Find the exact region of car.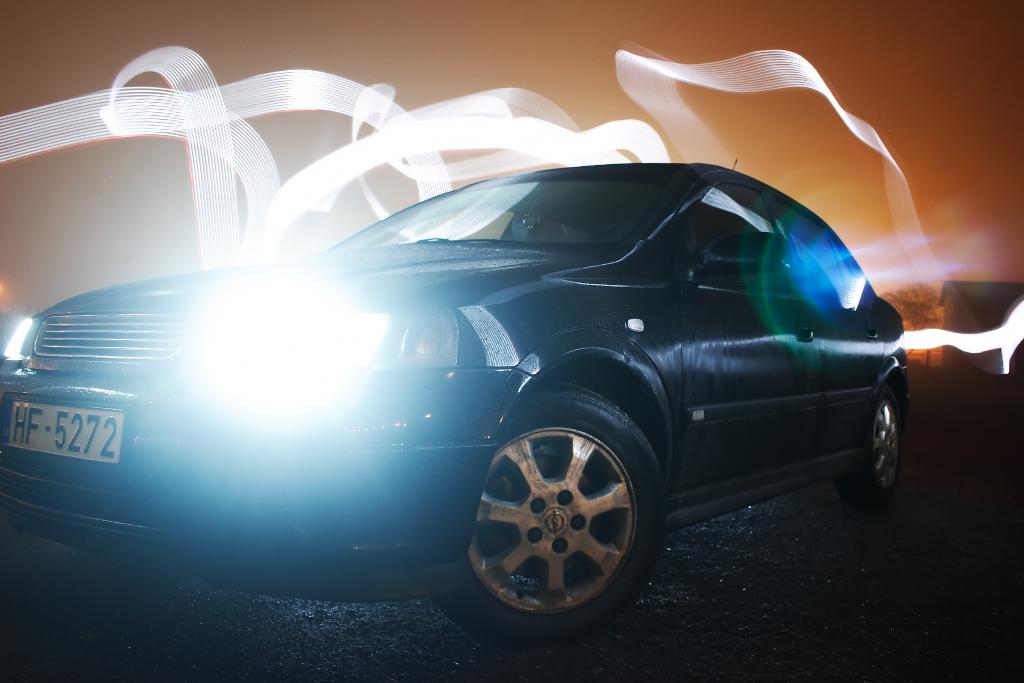
Exact region: 0,167,906,648.
